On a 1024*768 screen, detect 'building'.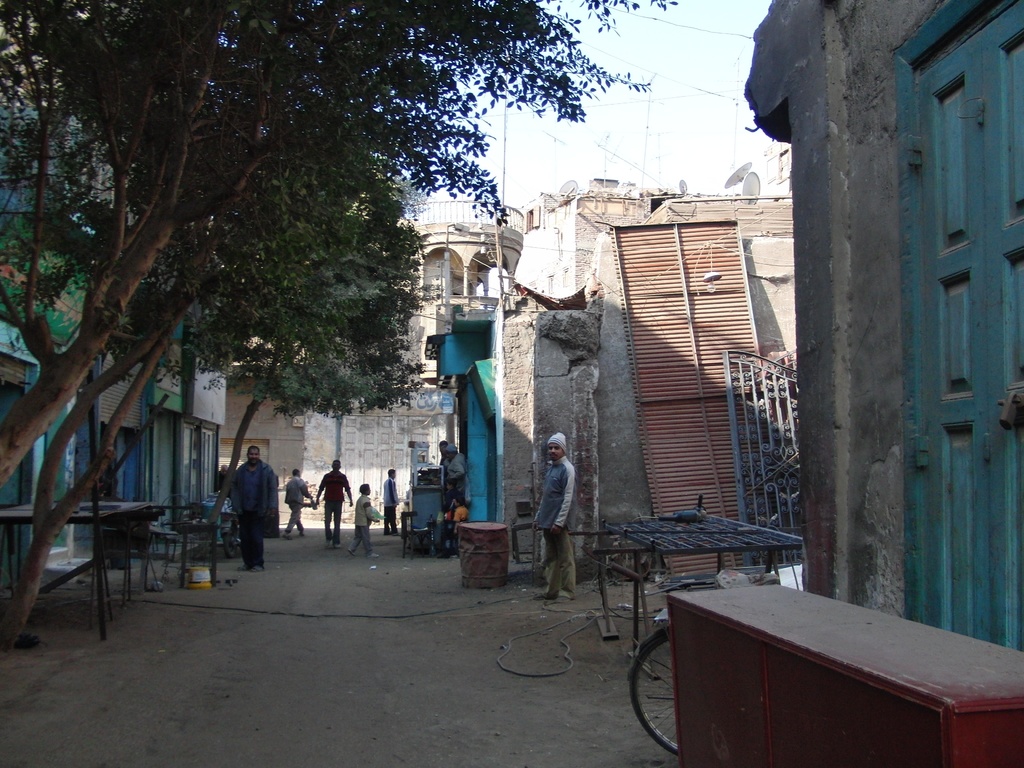
detection(0, 97, 228, 600).
